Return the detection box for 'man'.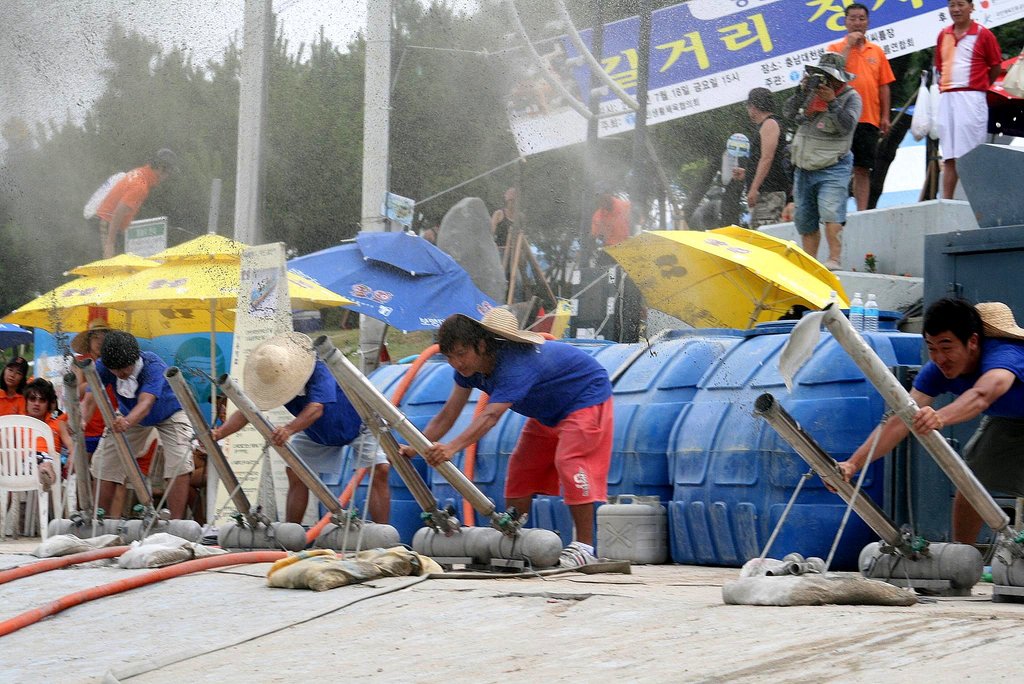
(left=824, top=294, right=1023, bottom=549).
